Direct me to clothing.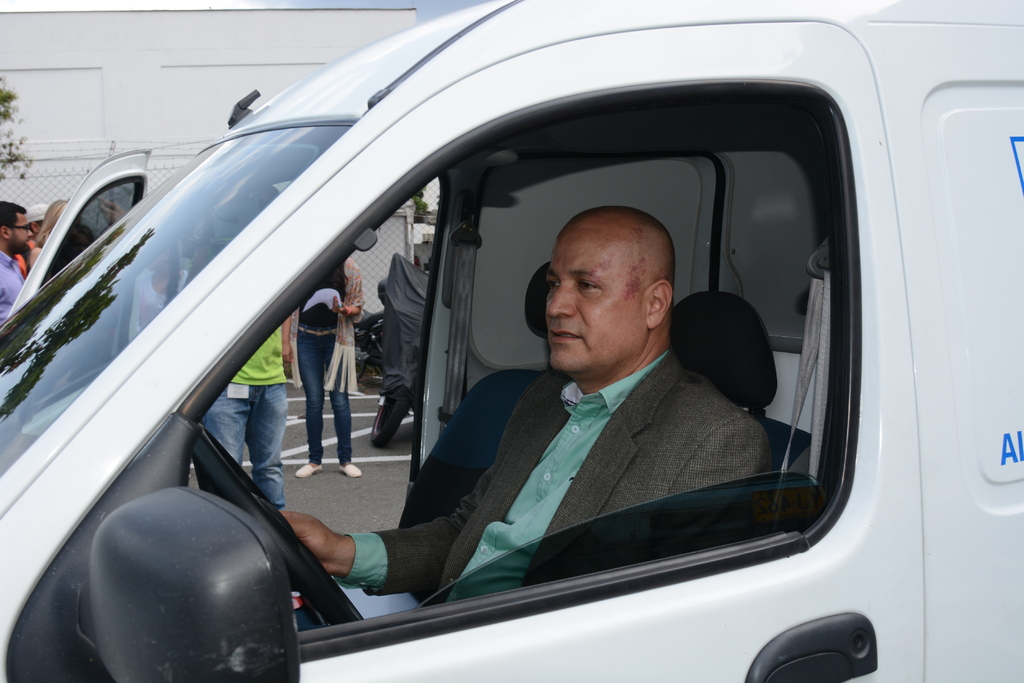
Direction: locate(0, 252, 24, 323).
